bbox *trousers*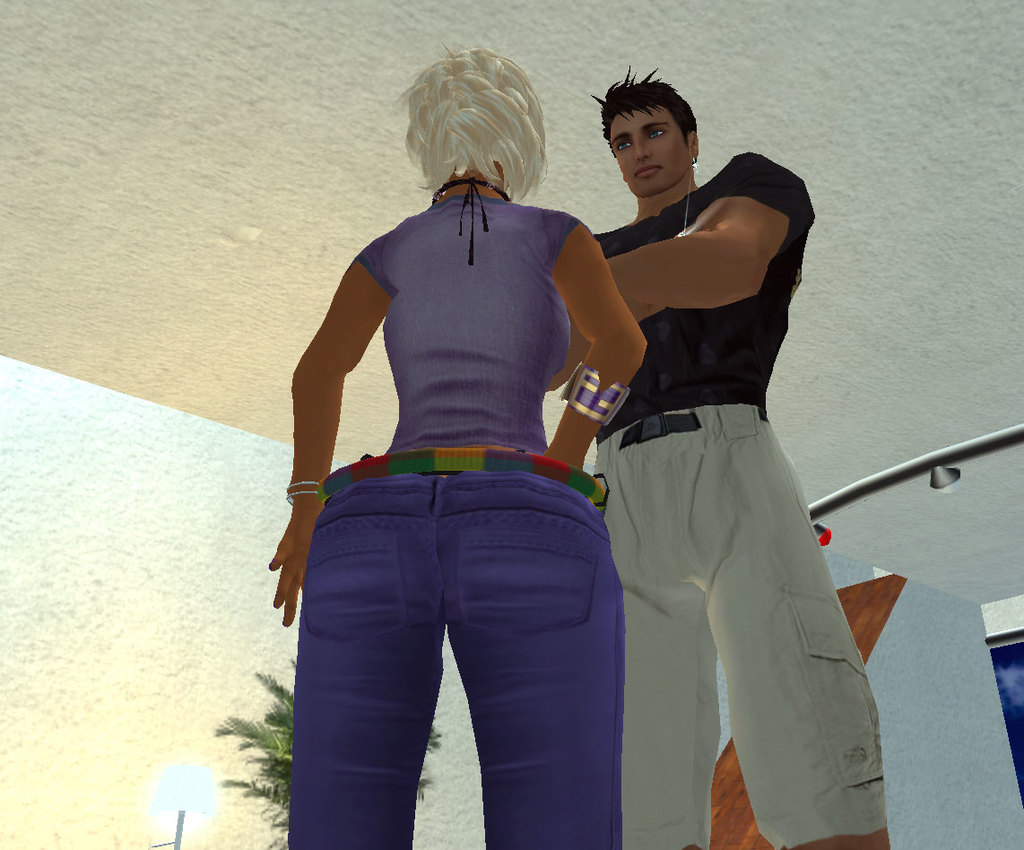
[282, 475, 624, 849]
